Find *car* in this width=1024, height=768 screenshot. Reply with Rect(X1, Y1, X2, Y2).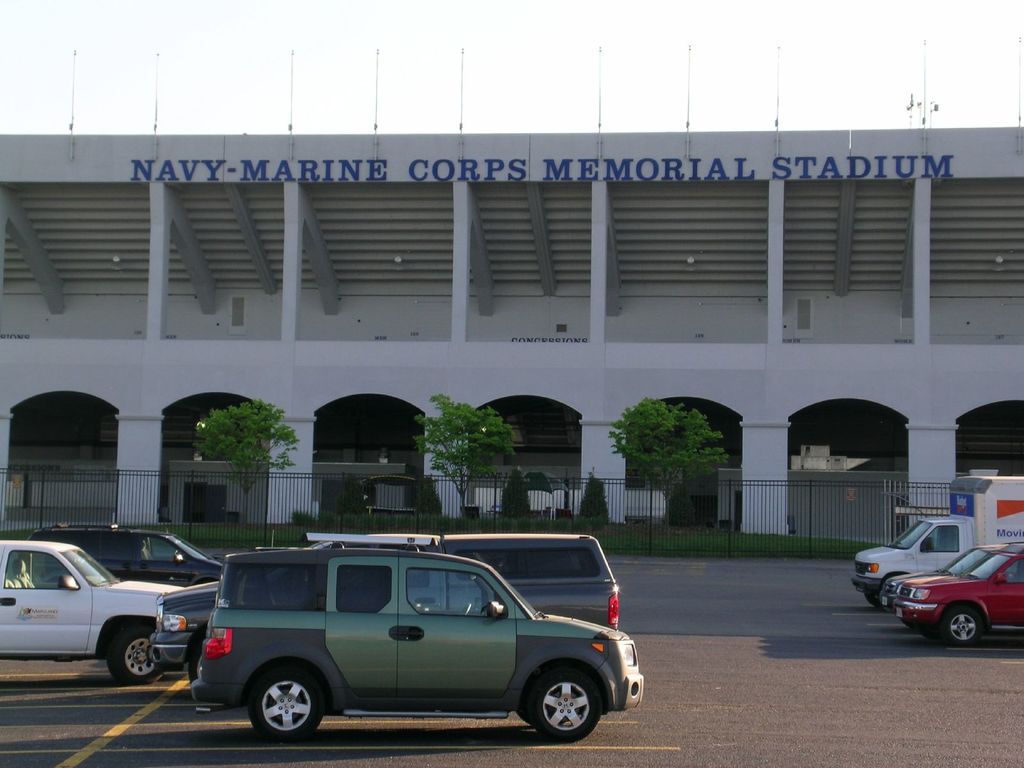
Rect(16, 524, 223, 585).
